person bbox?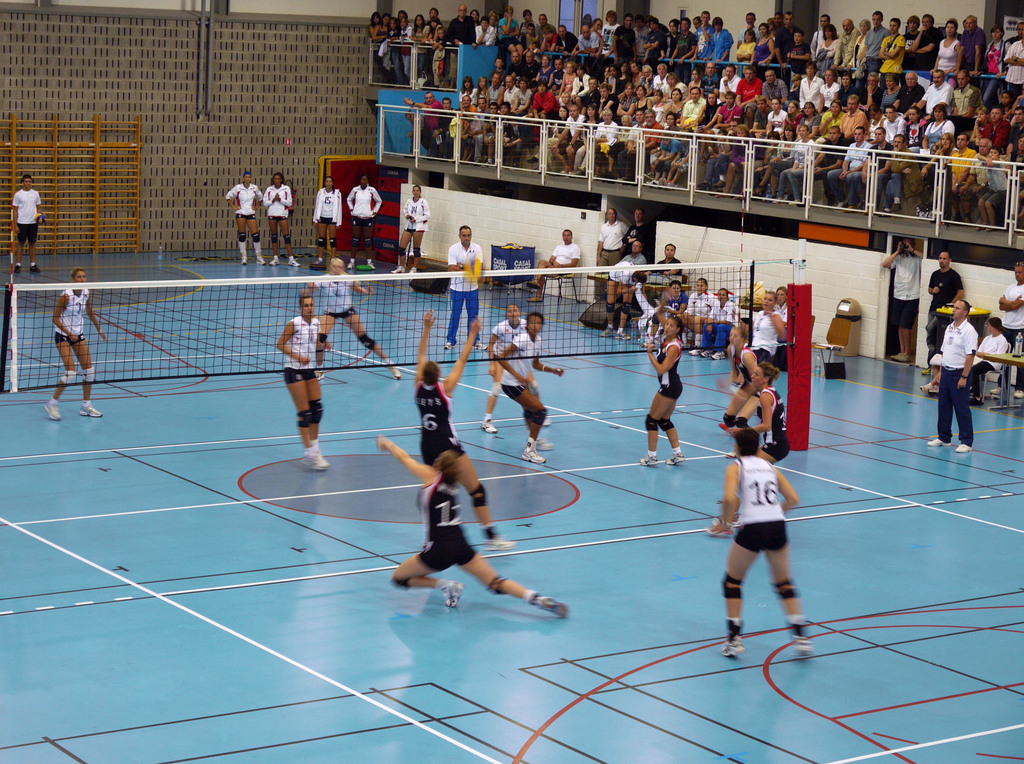
(484, 303, 527, 434)
